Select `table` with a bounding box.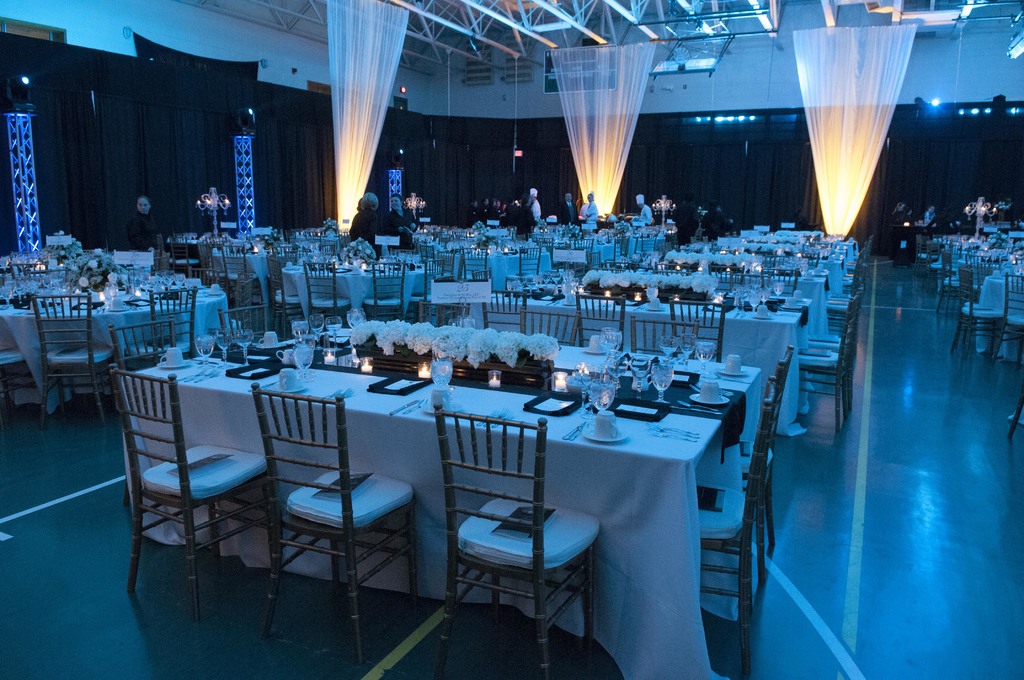
locate(120, 369, 757, 679).
